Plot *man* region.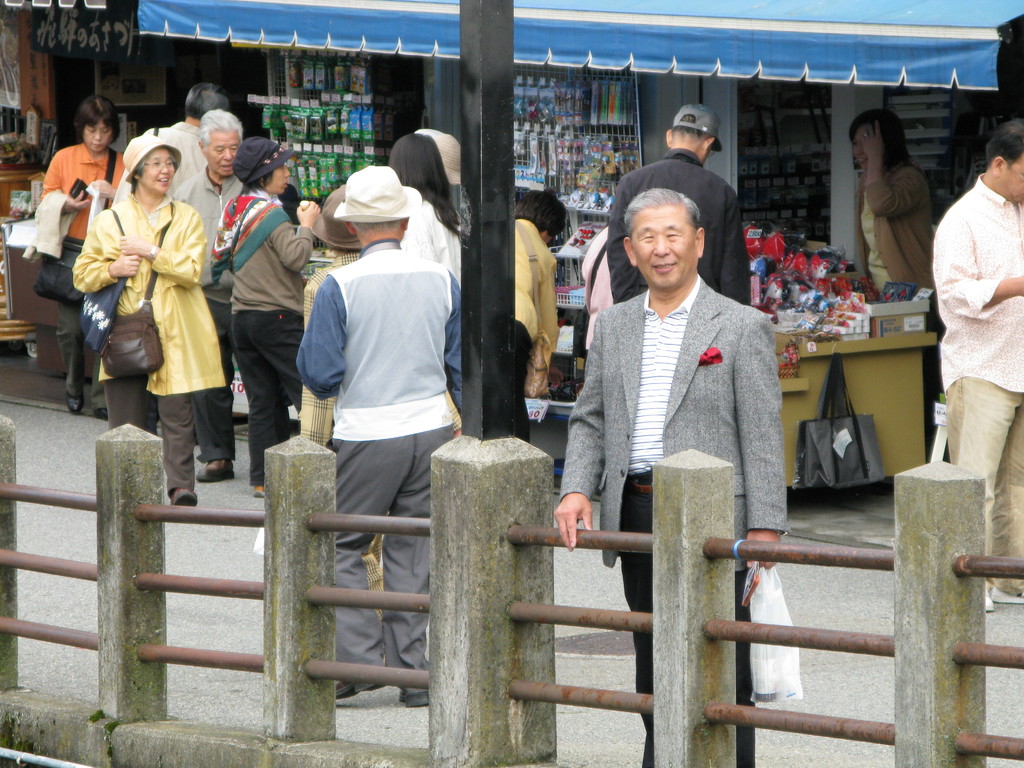
Plotted at <box>290,132,479,630</box>.
